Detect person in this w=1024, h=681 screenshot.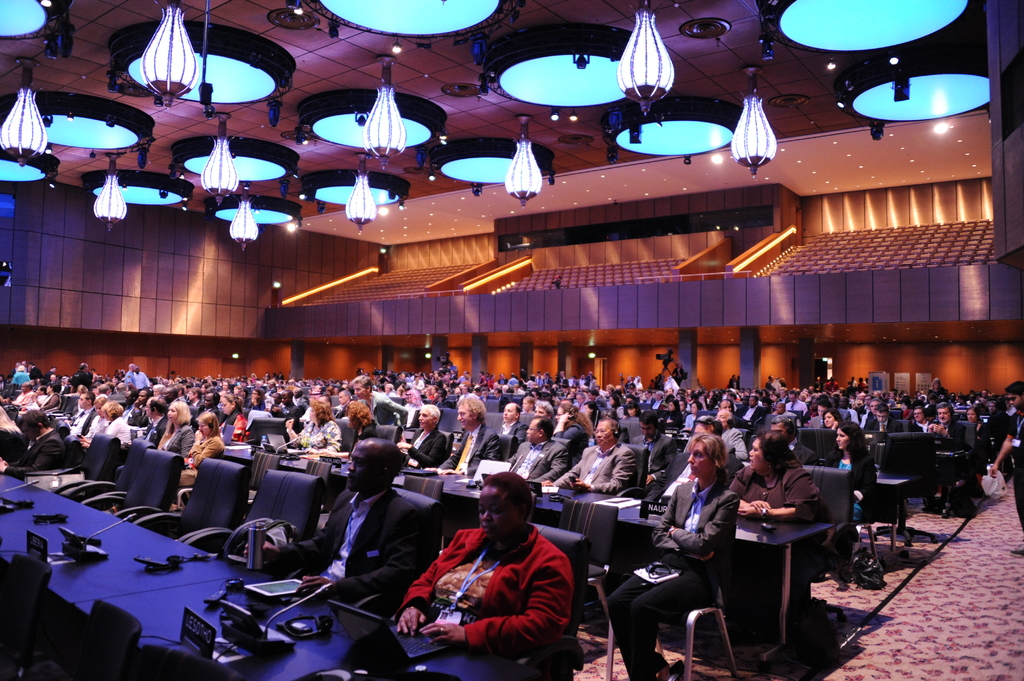
Detection: pyautogui.locateOnScreen(863, 378, 869, 390).
